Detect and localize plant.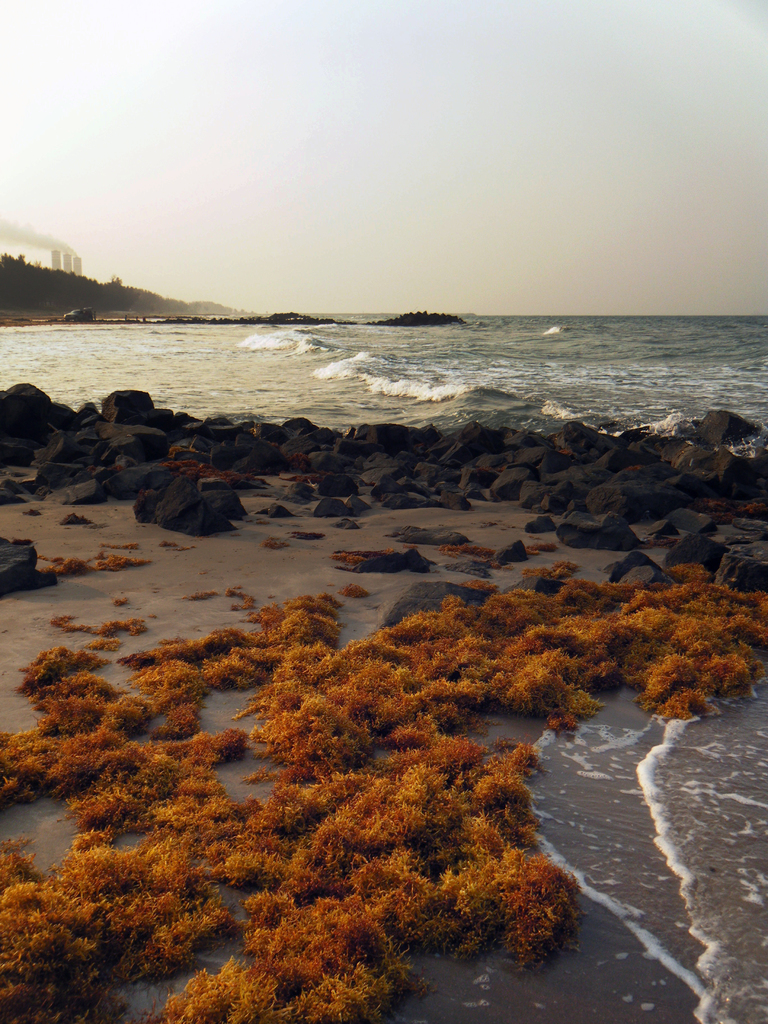
Localized at 646, 534, 678, 548.
